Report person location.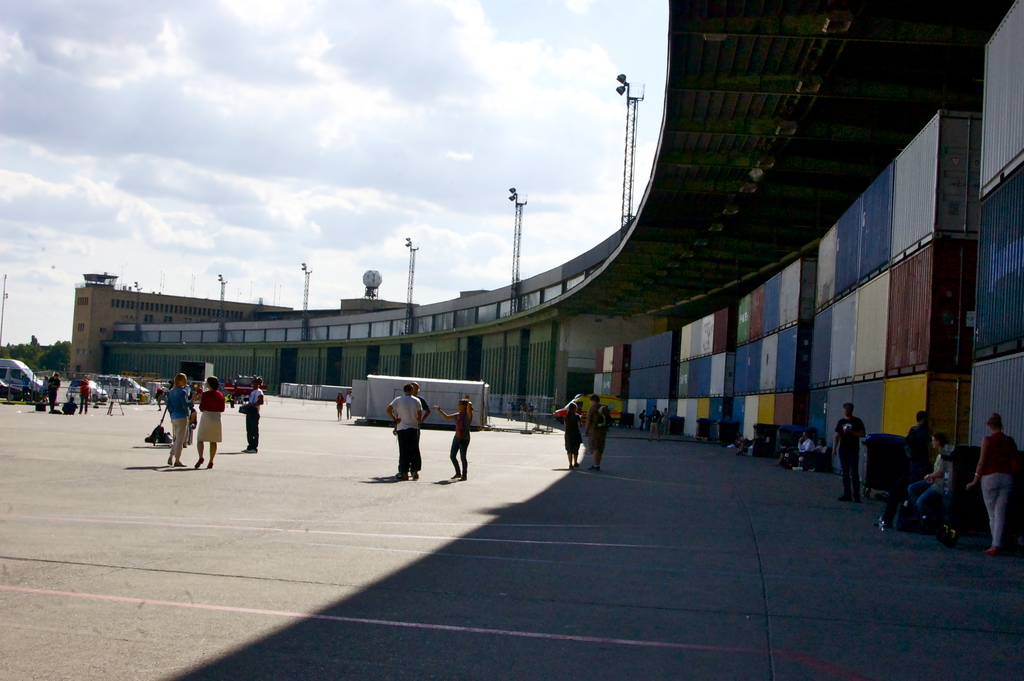
Report: pyautogui.locateOnScreen(637, 407, 649, 433).
